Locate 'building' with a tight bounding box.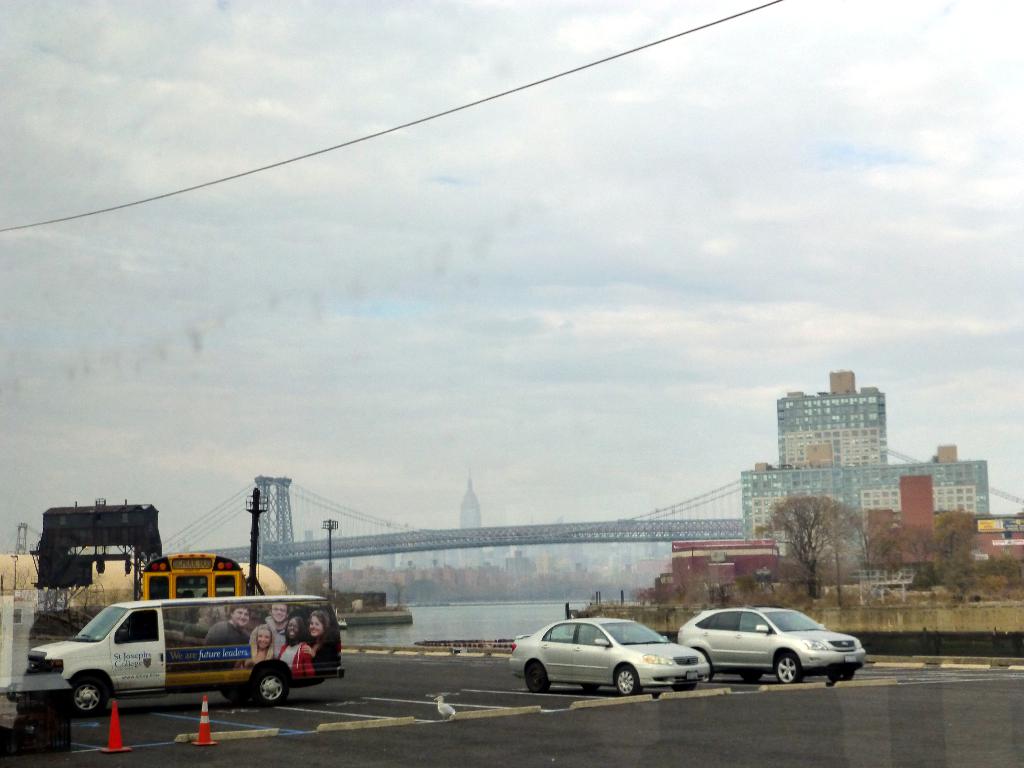
[670,539,784,604].
